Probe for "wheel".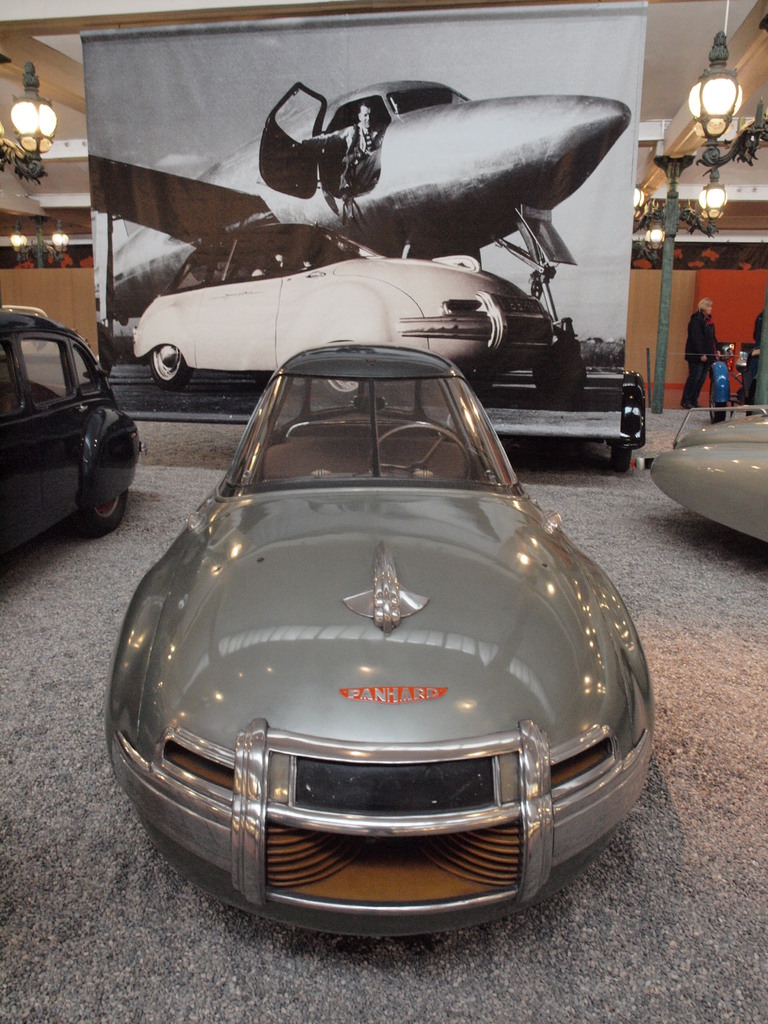
Probe result: [369, 423, 471, 479].
